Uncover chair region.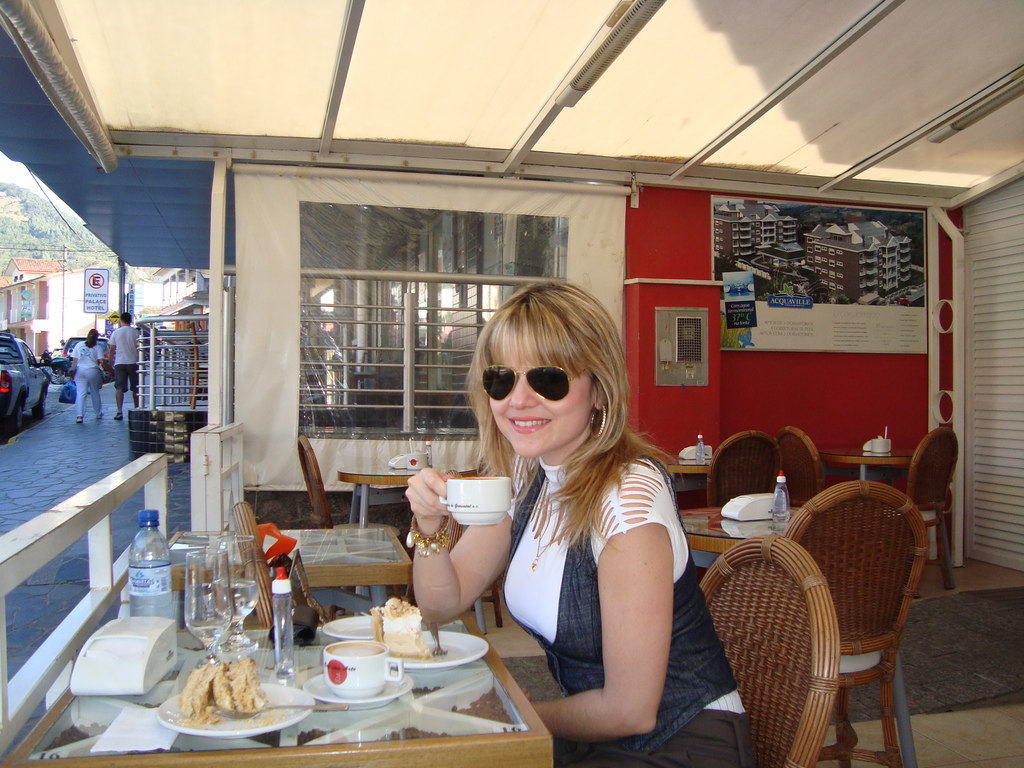
Uncovered: bbox(232, 503, 348, 630).
